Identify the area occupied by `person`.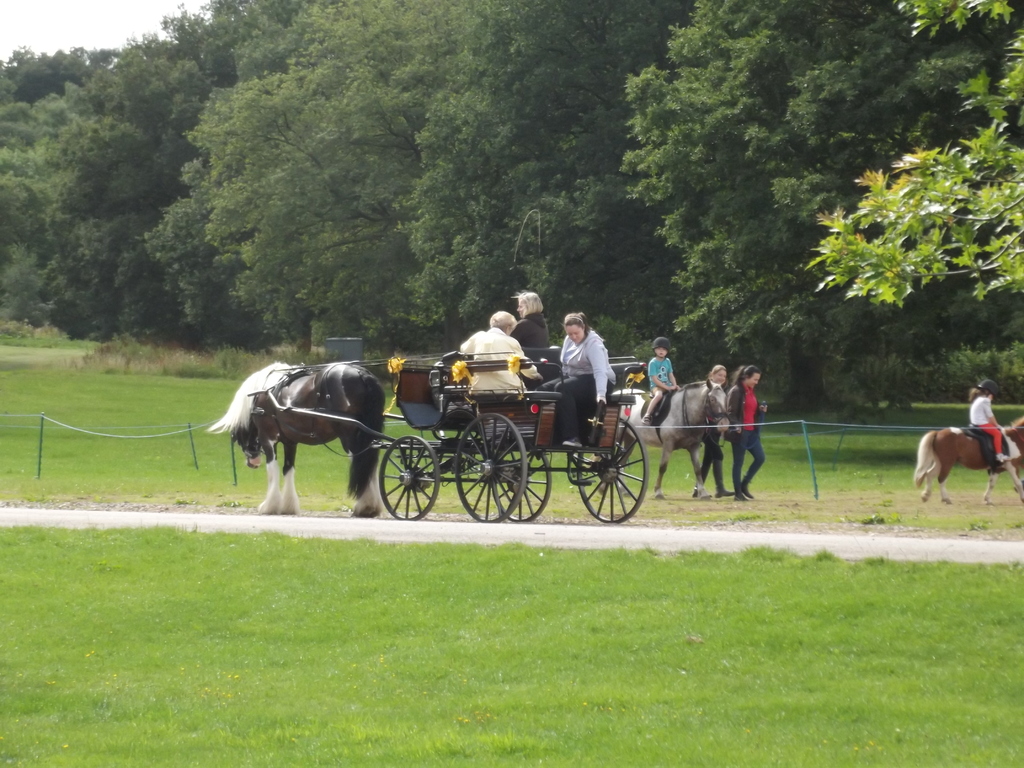
Area: <bbox>641, 335, 676, 429</bbox>.
